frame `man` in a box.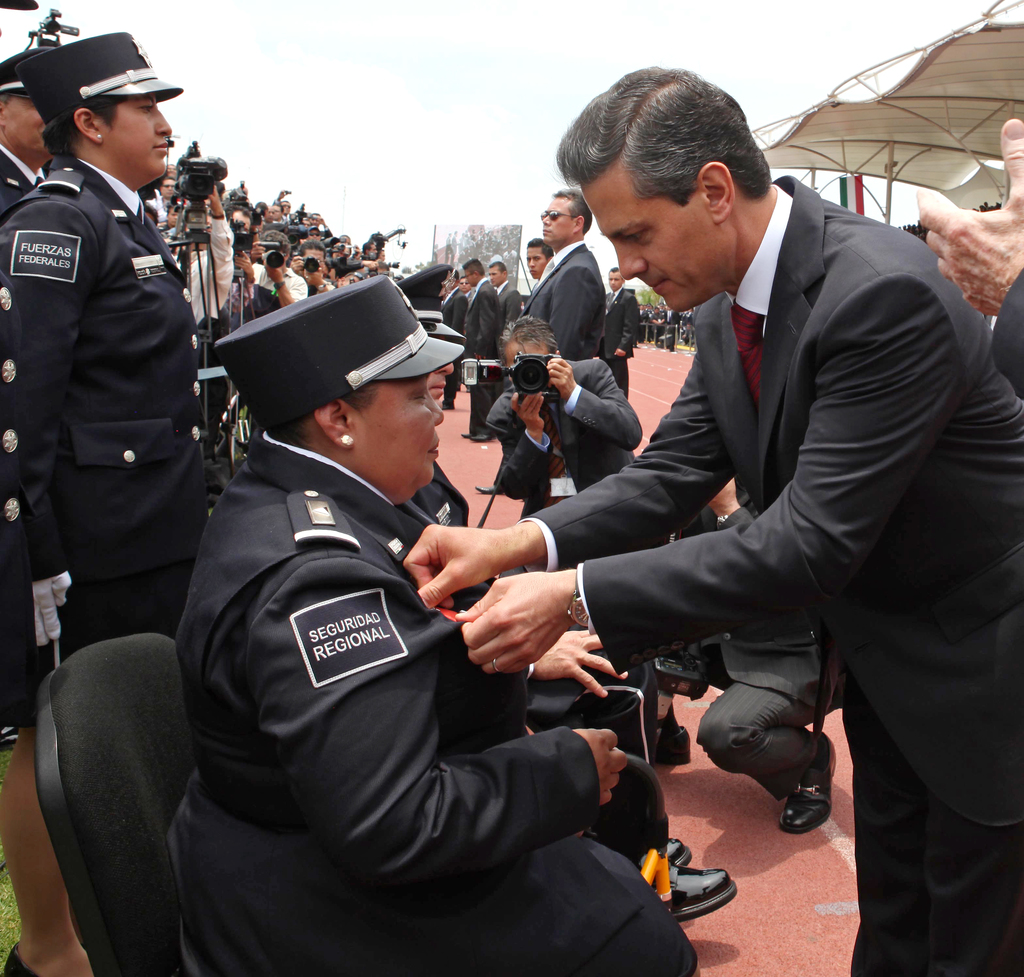
crop(648, 474, 849, 842).
